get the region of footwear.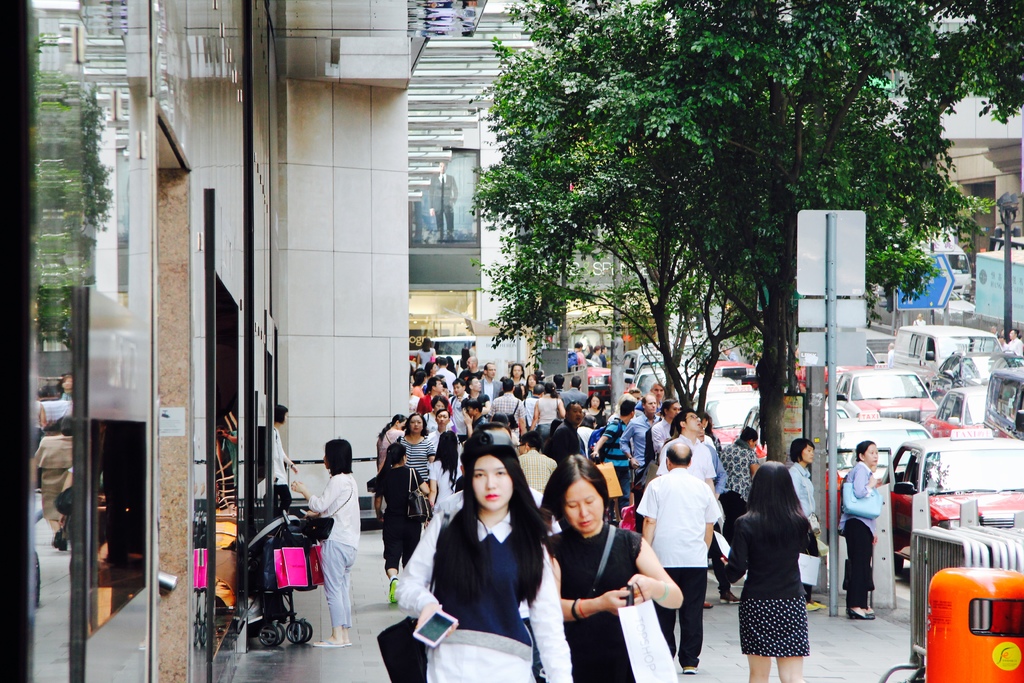
pyautogui.locateOnScreen(308, 635, 341, 648).
